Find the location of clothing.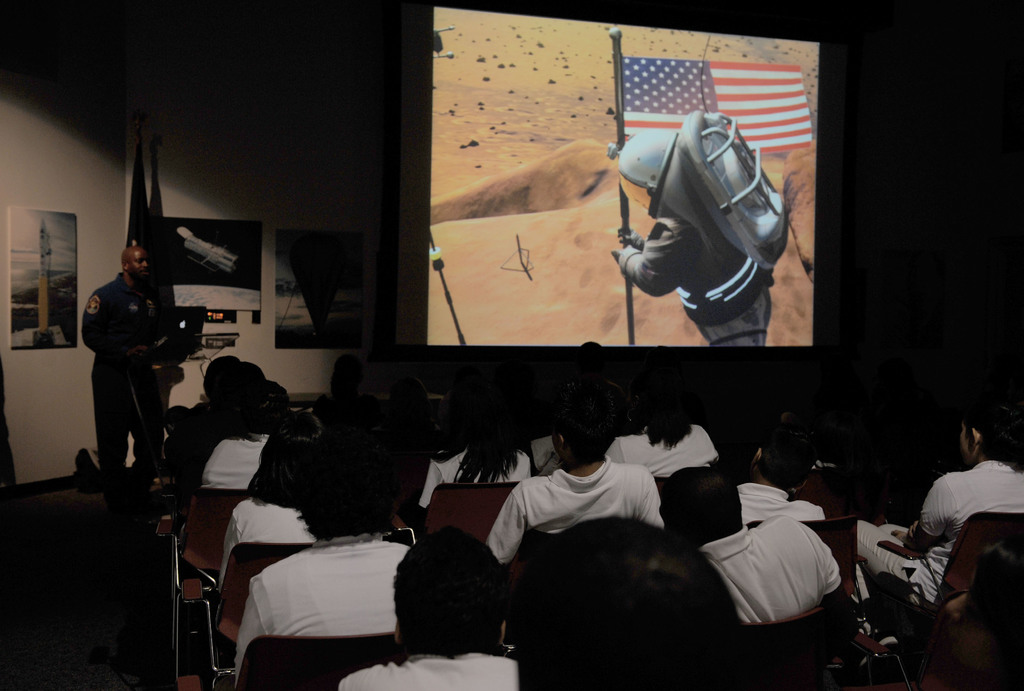
Location: bbox=[701, 512, 848, 628].
